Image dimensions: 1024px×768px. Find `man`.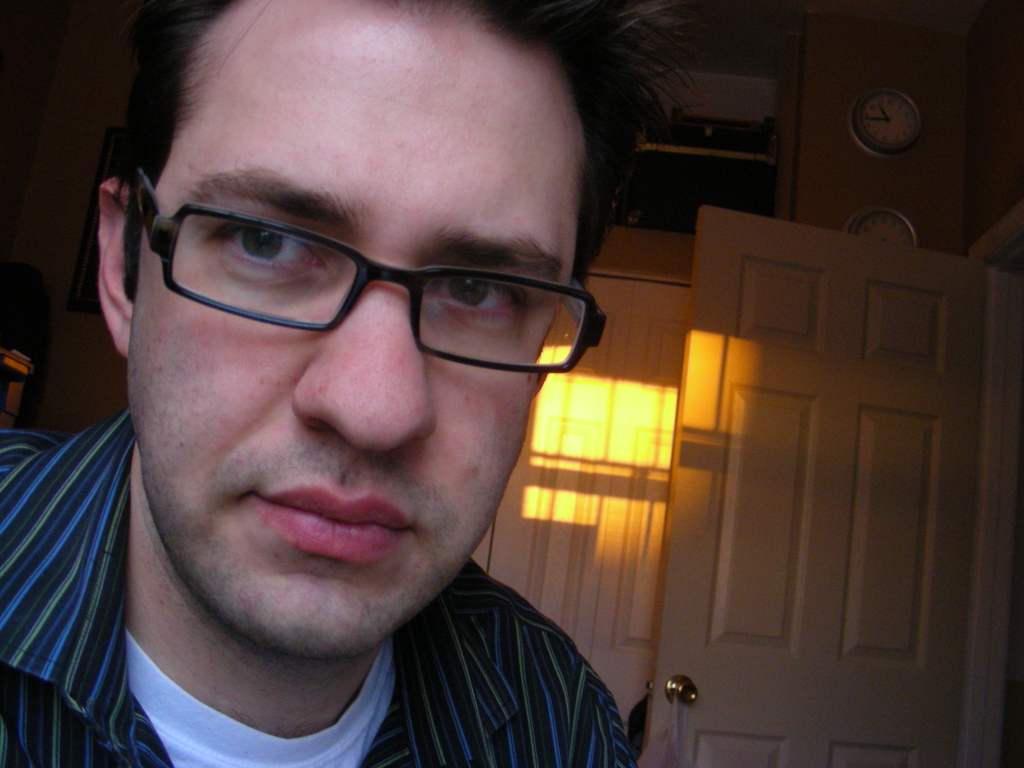
{"x1": 0, "y1": 0, "x2": 775, "y2": 767}.
